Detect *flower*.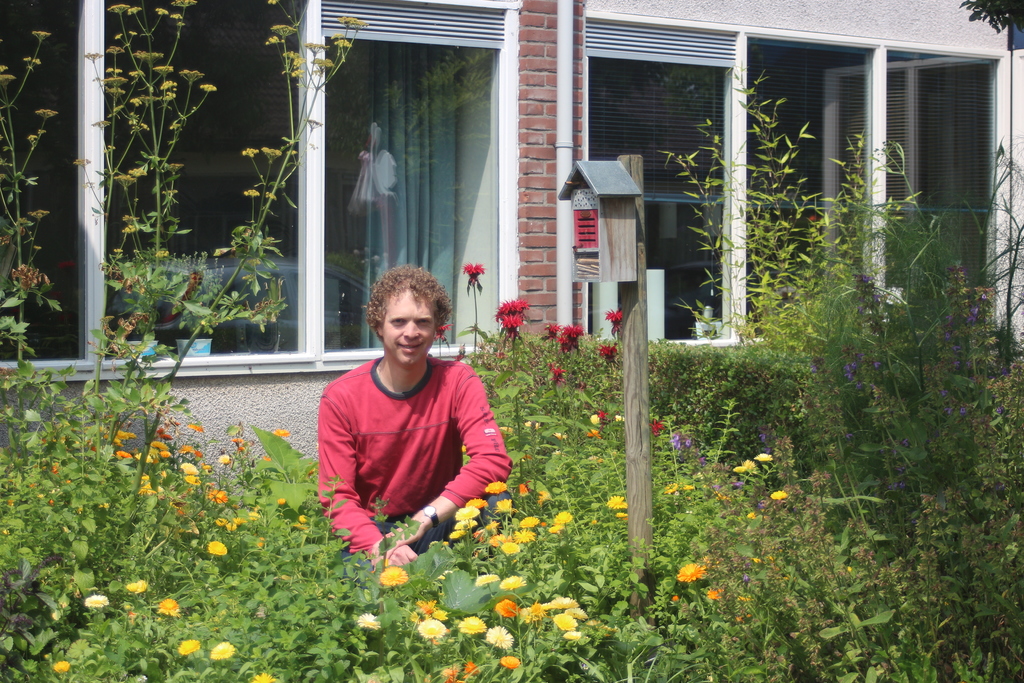
Detected at bbox=[497, 423, 518, 440].
